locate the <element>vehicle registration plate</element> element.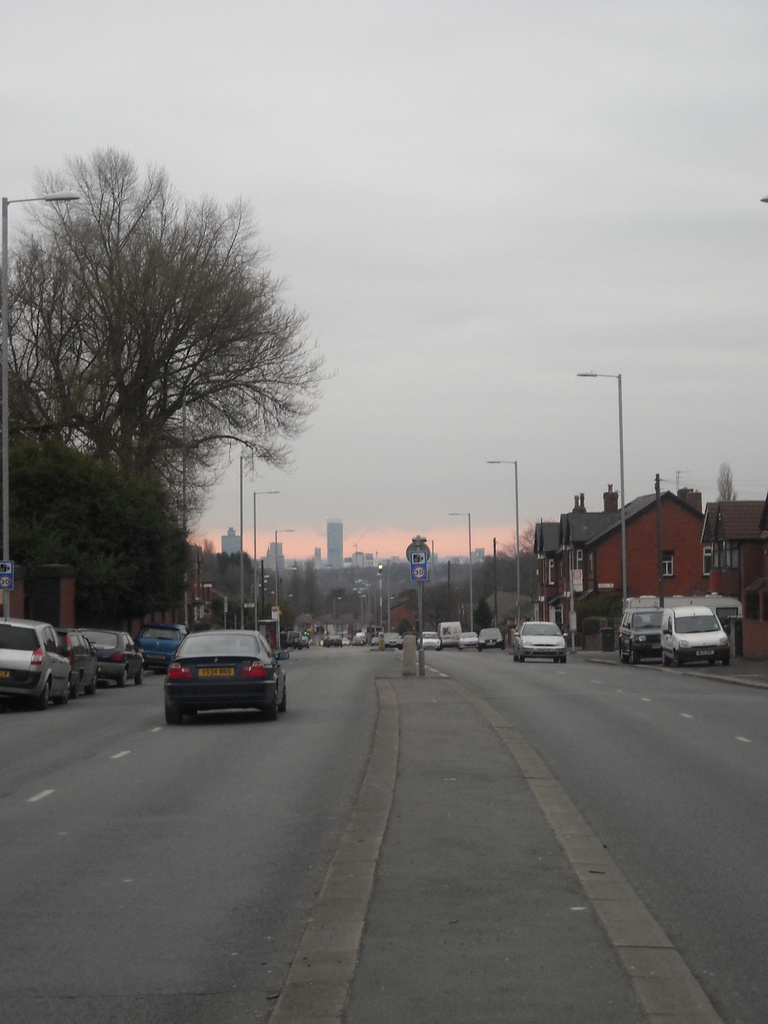
Element bbox: select_region(198, 666, 235, 678).
